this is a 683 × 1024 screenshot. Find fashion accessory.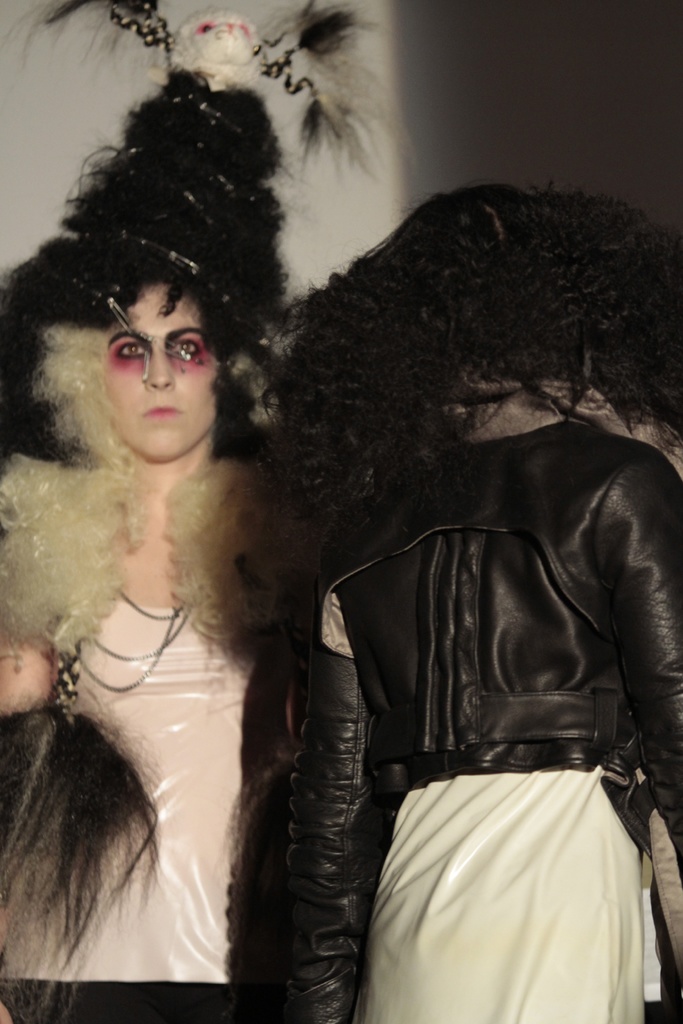
Bounding box: [left=111, top=226, right=253, bottom=319].
